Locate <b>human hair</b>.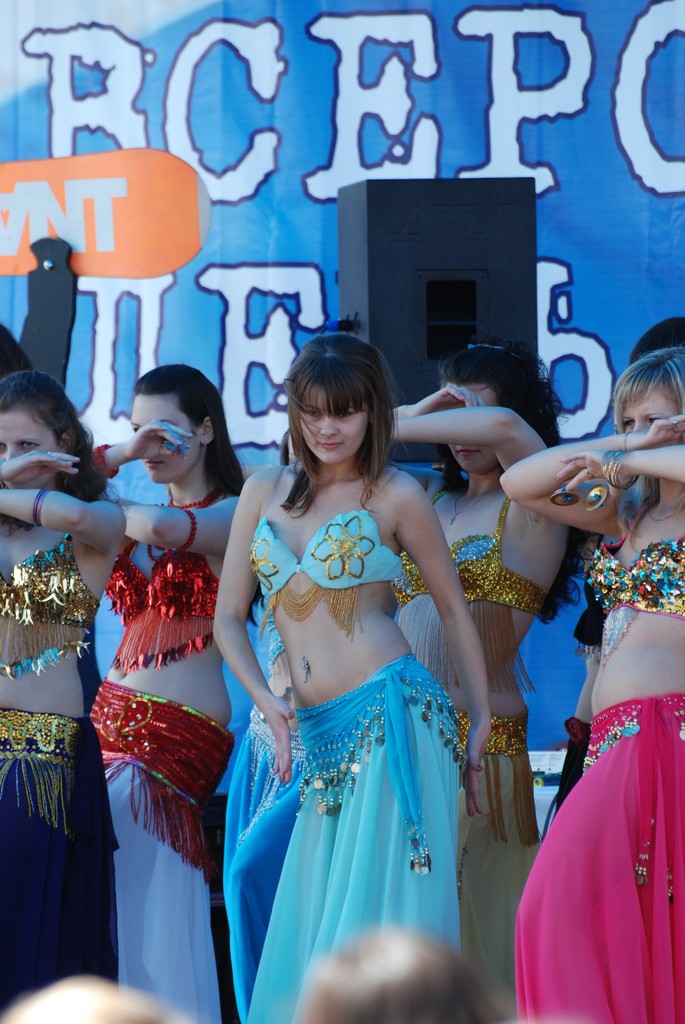
Bounding box: bbox=[435, 333, 597, 627].
